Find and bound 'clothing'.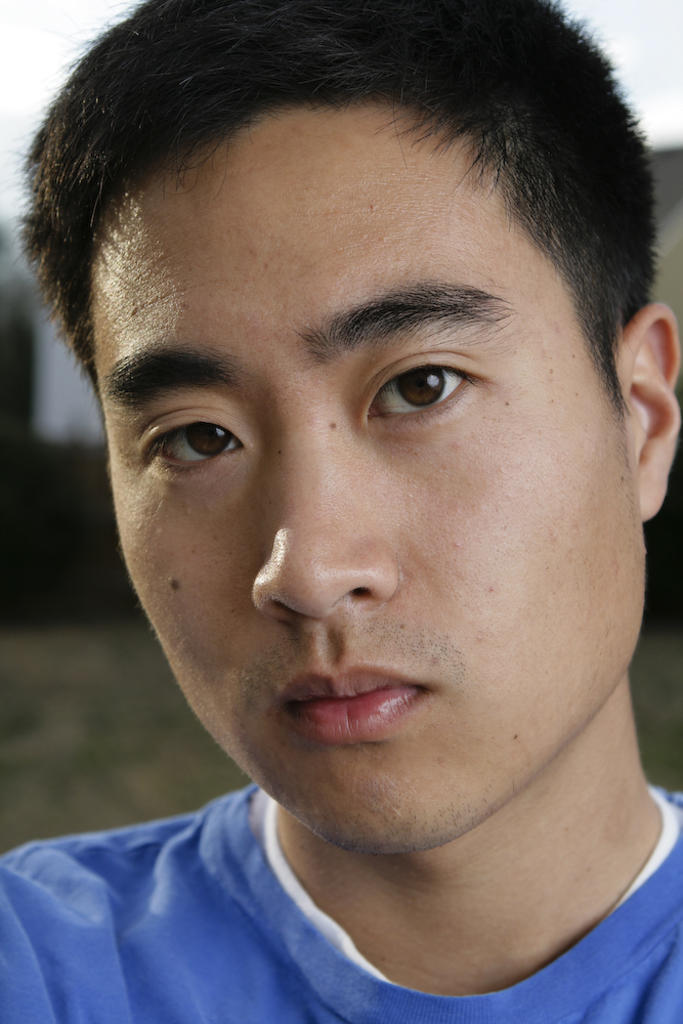
Bound: l=0, t=782, r=682, b=1023.
